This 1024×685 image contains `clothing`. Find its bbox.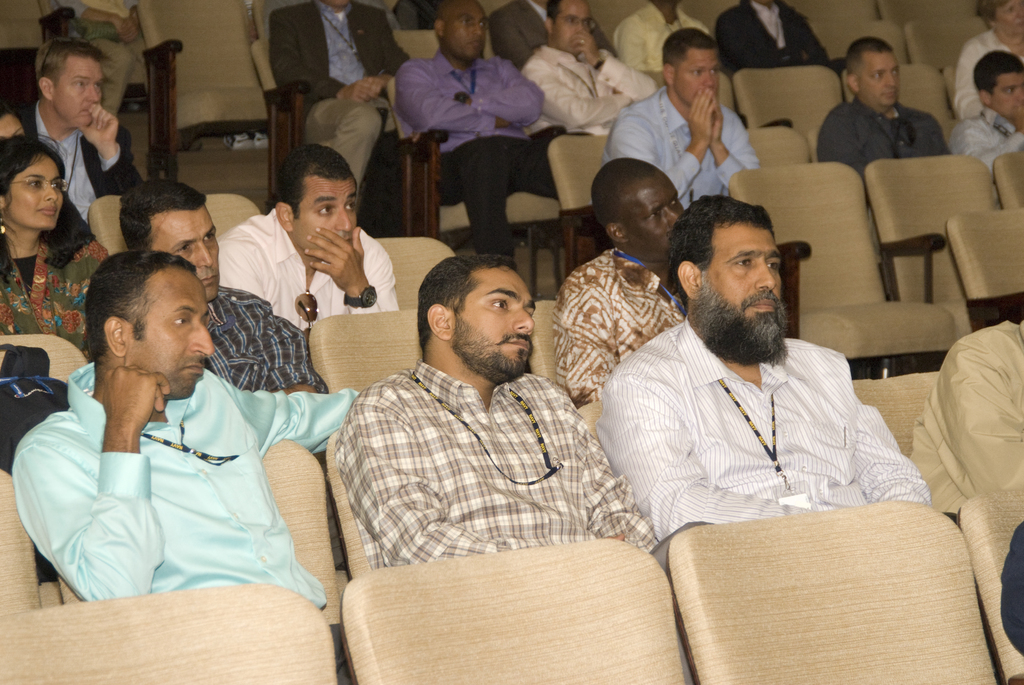
rect(611, 5, 712, 90).
